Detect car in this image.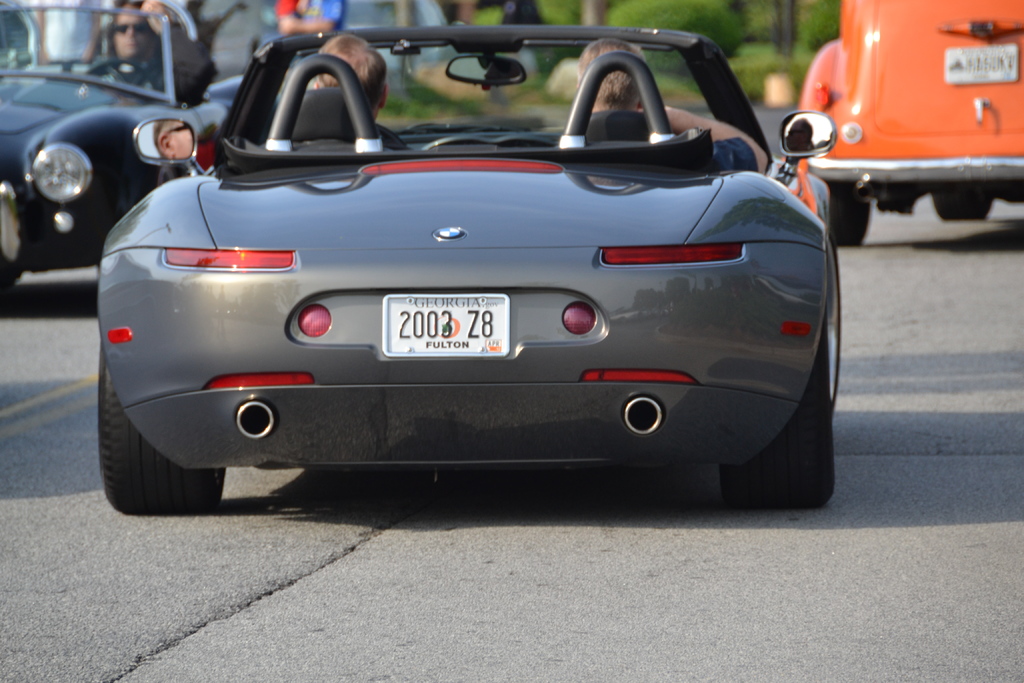
Detection: (797,0,1023,250).
